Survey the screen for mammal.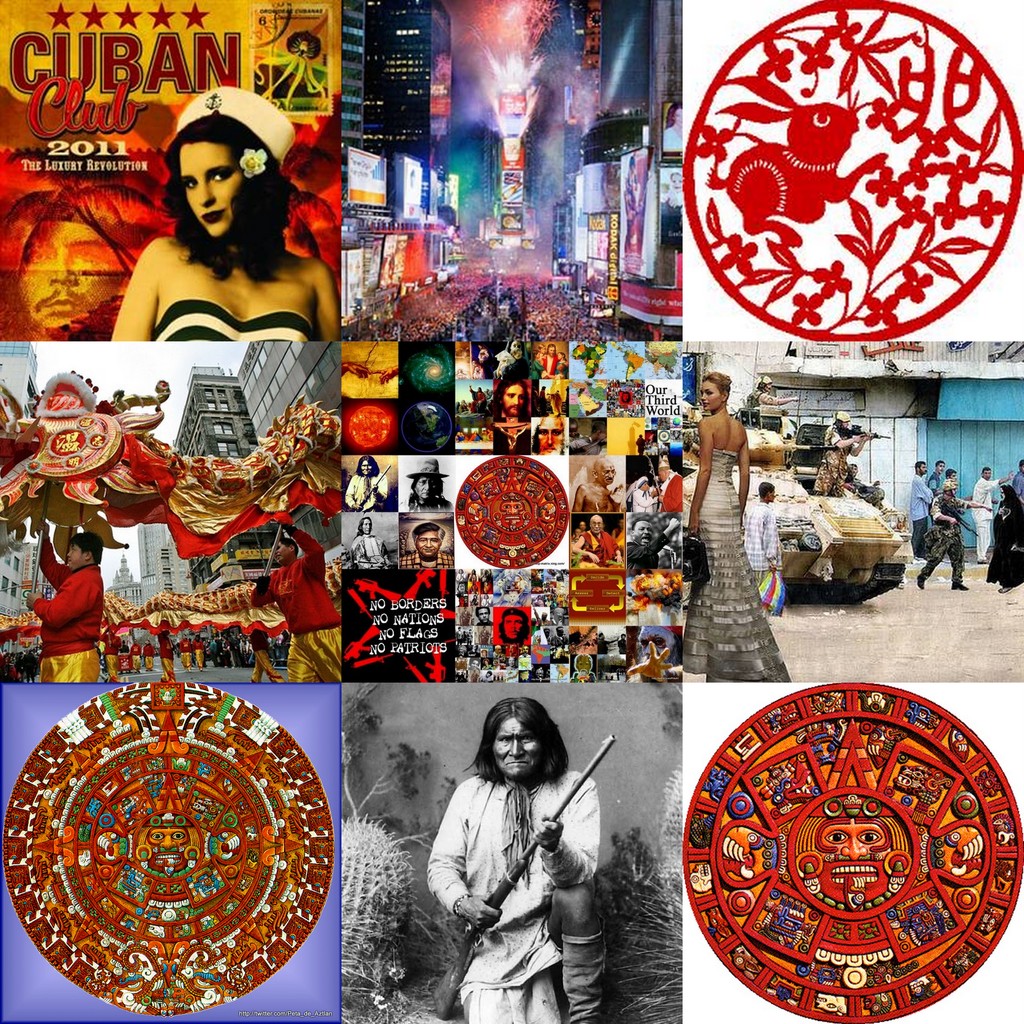
Survey found: bbox=[929, 459, 943, 501].
